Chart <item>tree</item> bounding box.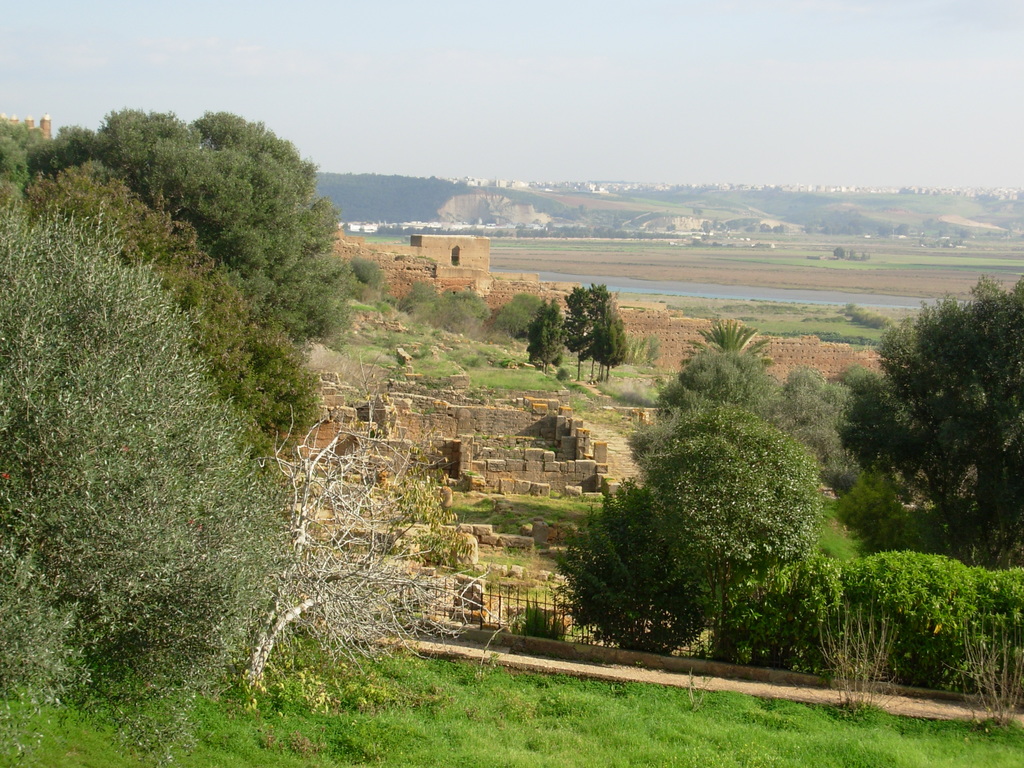
Charted: [x1=526, y1=294, x2=567, y2=376].
